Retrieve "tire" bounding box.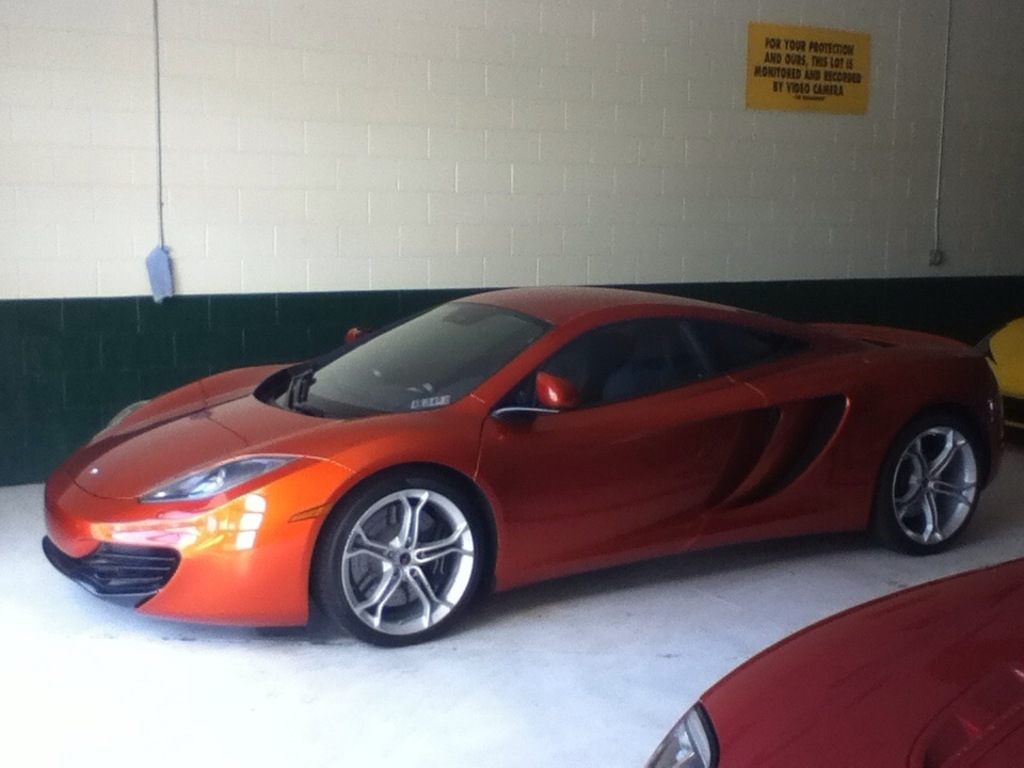
Bounding box: select_region(323, 467, 491, 645).
